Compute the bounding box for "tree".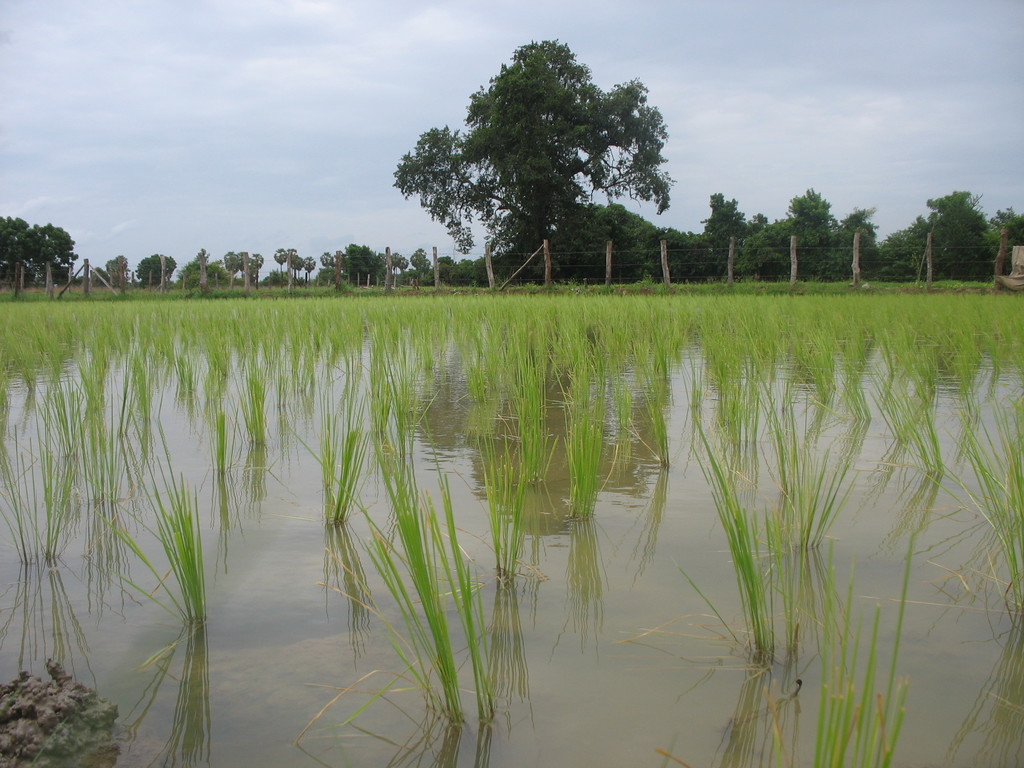
[380, 36, 675, 273].
